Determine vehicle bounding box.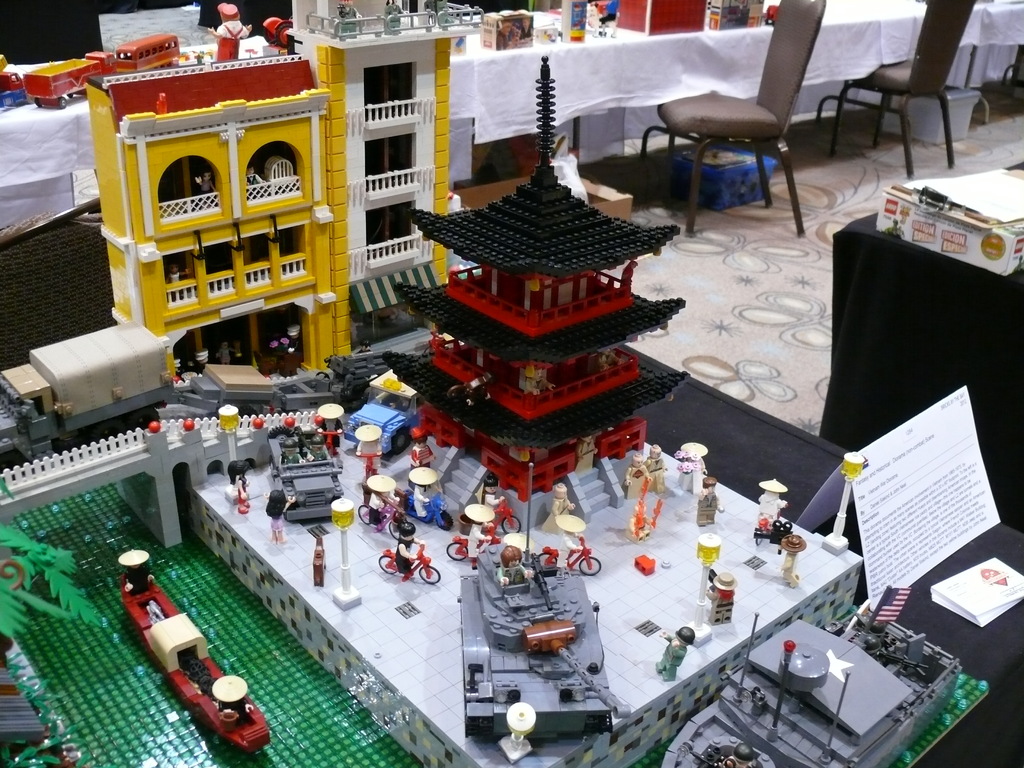
Determined: locate(459, 570, 623, 740).
